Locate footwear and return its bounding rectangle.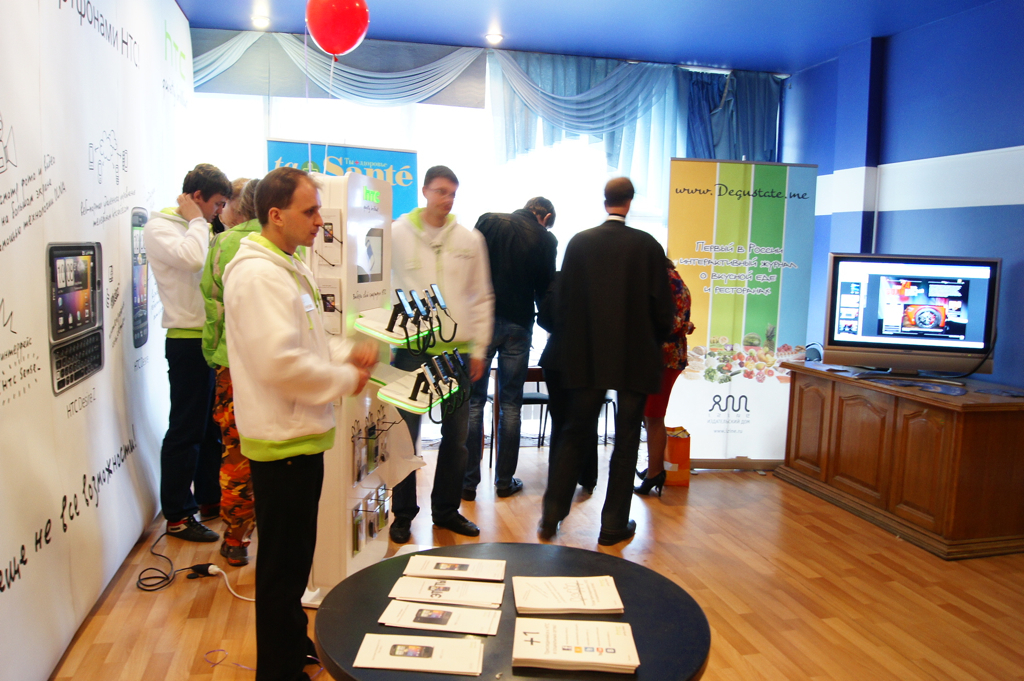
600, 516, 636, 545.
